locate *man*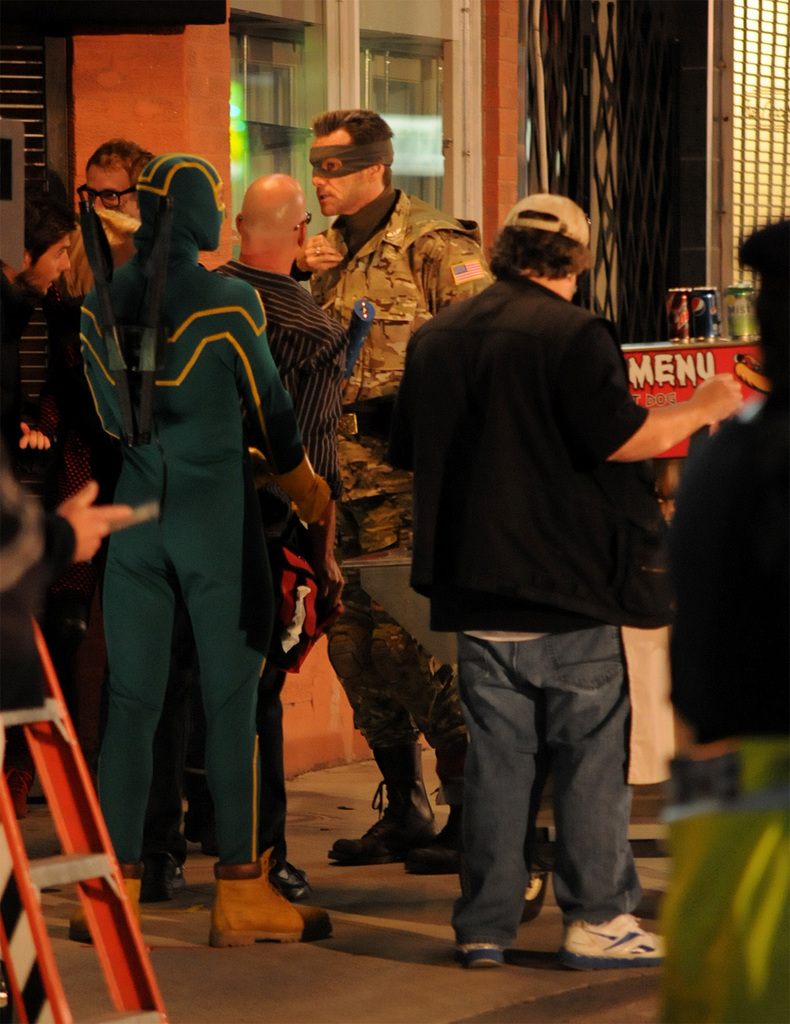
{"left": 42, "top": 137, "right": 159, "bottom": 300}
